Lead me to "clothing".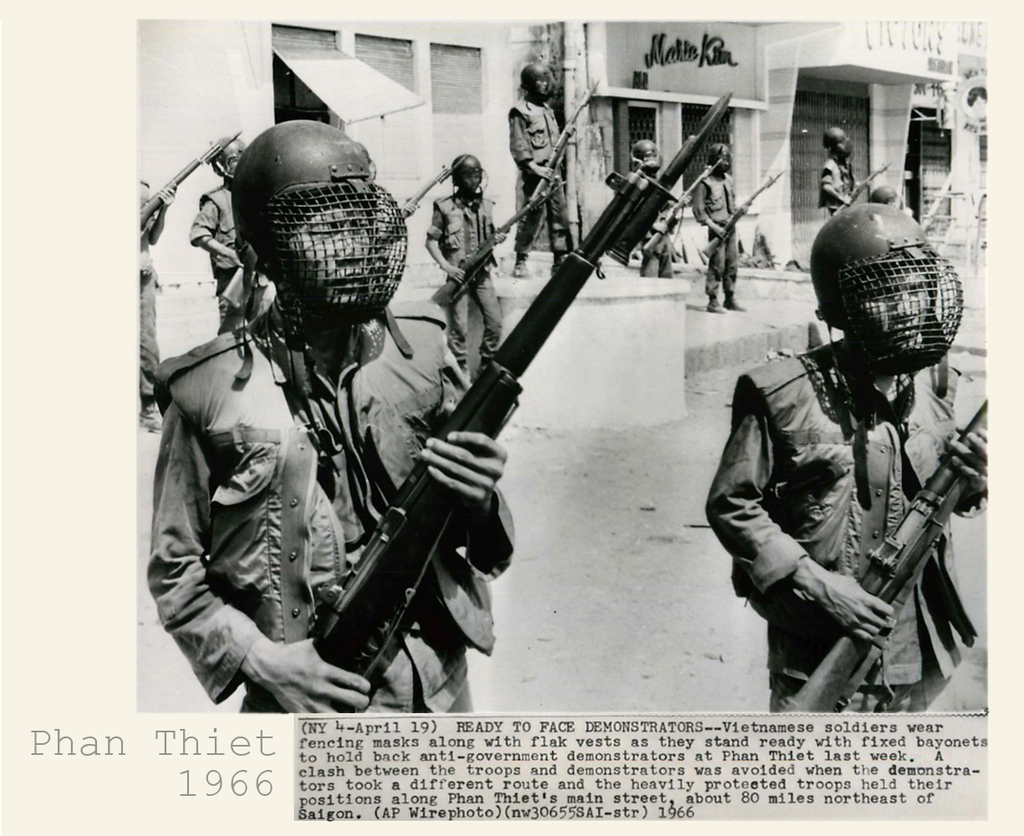
Lead to {"x1": 711, "y1": 249, "x2": 985, "y2": 710}.
